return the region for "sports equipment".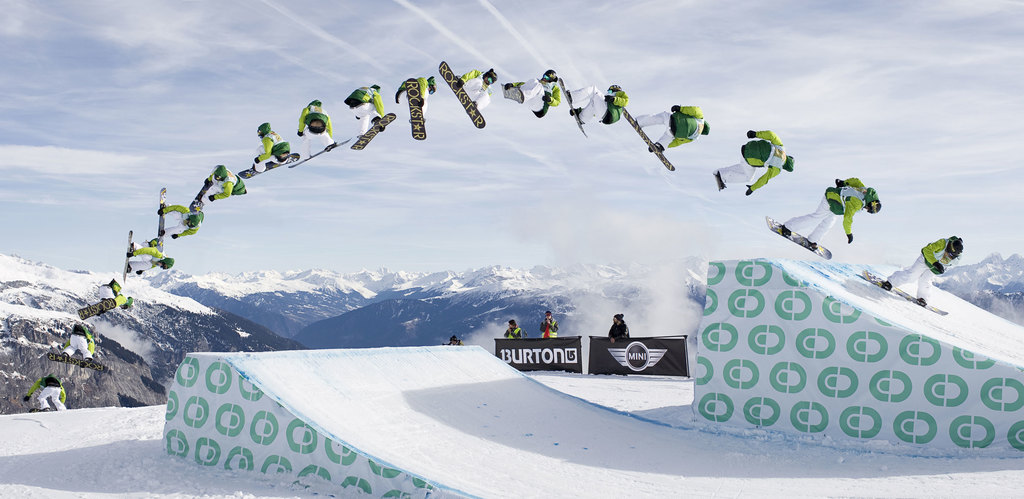
621/109/677/173.
